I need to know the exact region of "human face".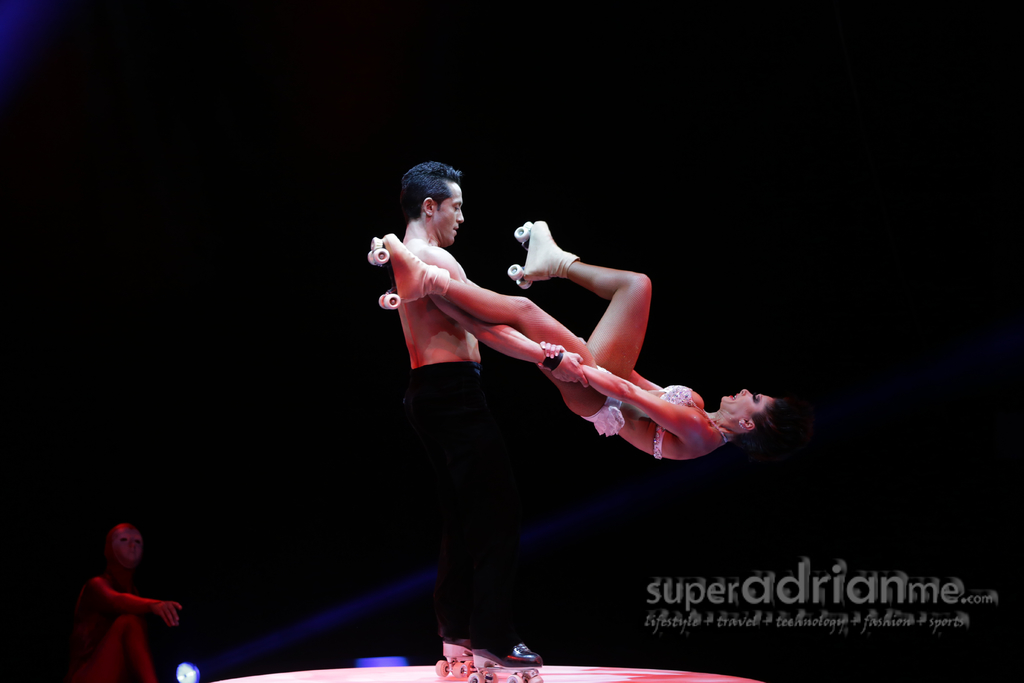
Region: <region>718, 390, 775, 416</region>.
